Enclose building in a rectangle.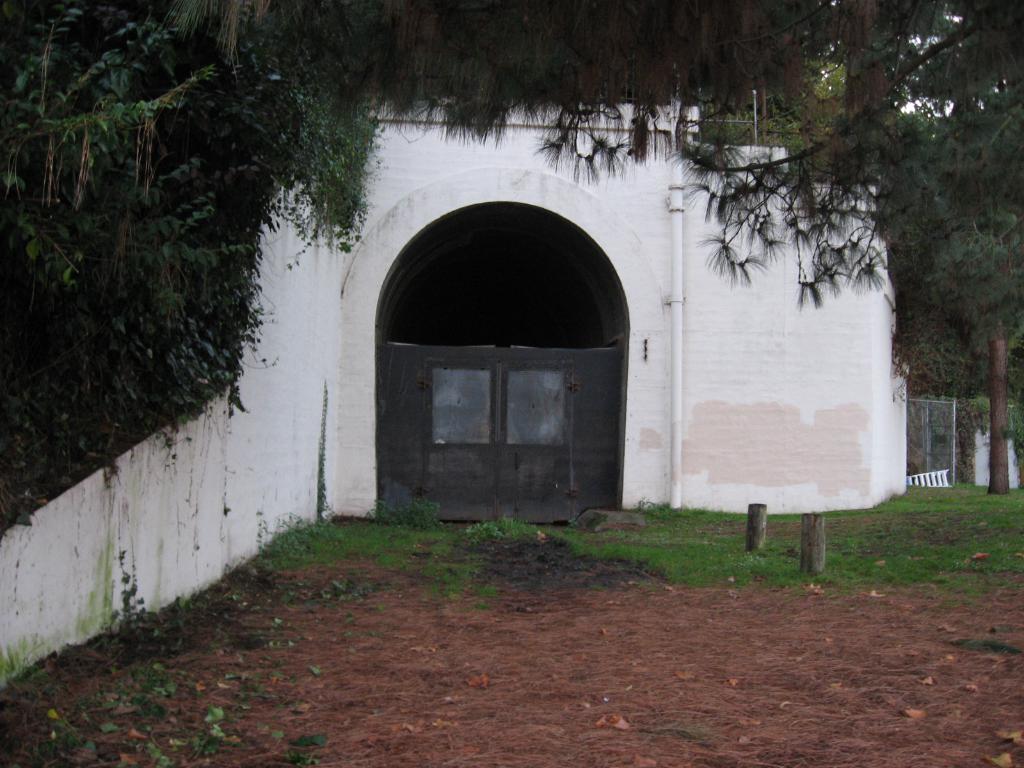
x1=0 y1=97 x2=913 y2=695.
